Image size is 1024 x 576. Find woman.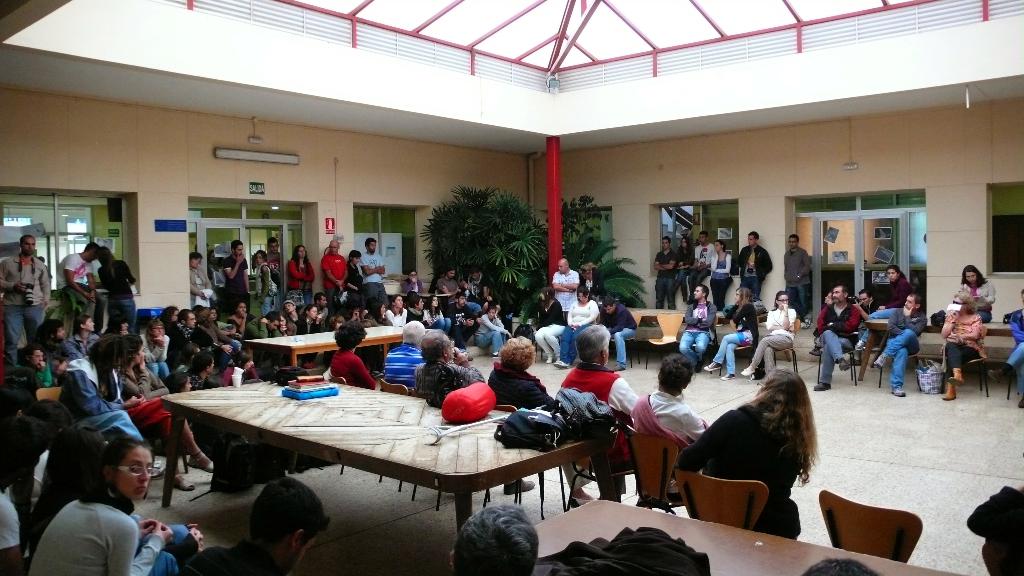
<bbox>70, 310, 101, 358</bbox>.
